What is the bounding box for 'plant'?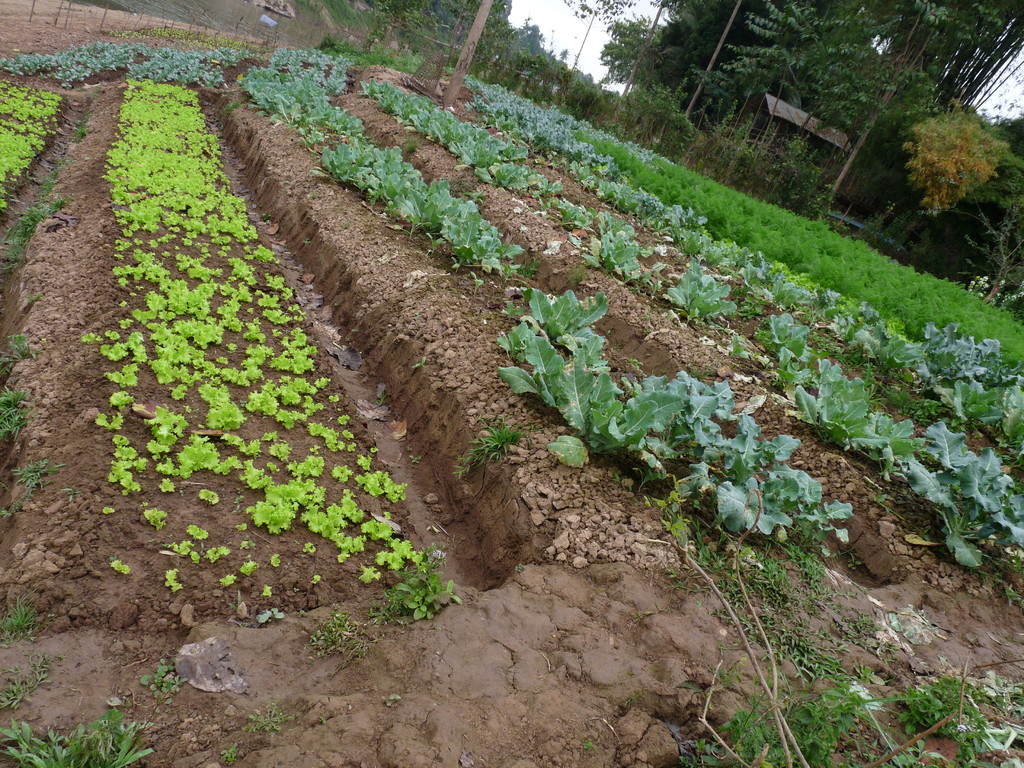
[x1=132, y1=658, x2=193, y2=703].
